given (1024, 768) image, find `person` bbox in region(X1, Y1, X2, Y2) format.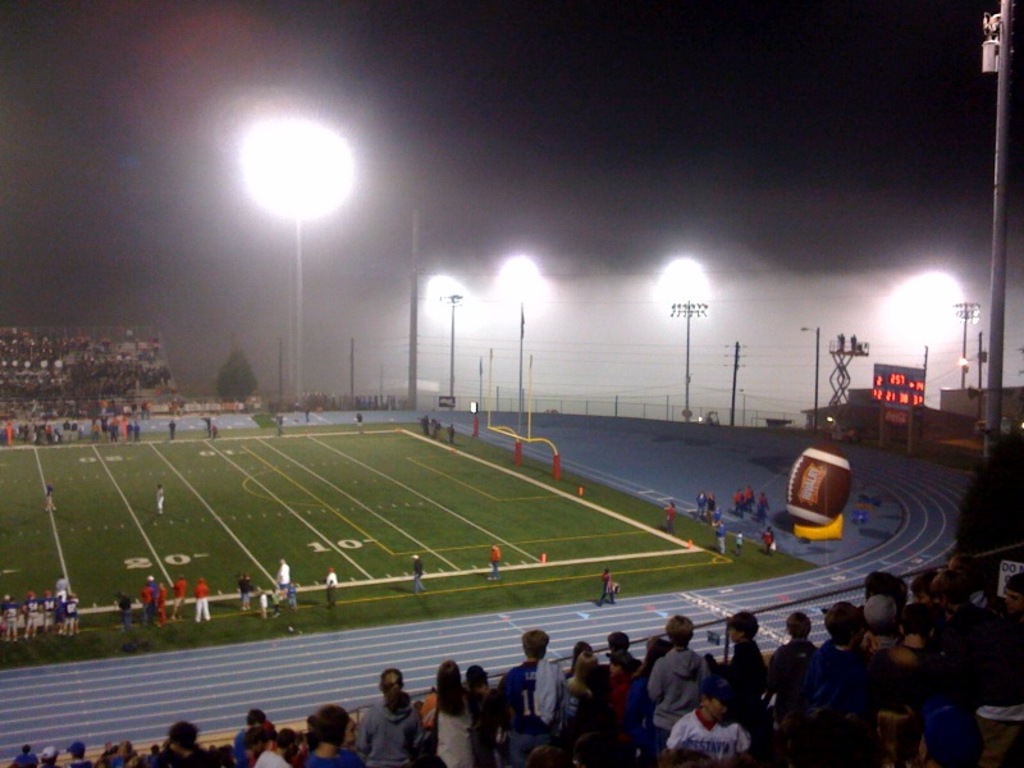
region(723, 608, 765, 714).
